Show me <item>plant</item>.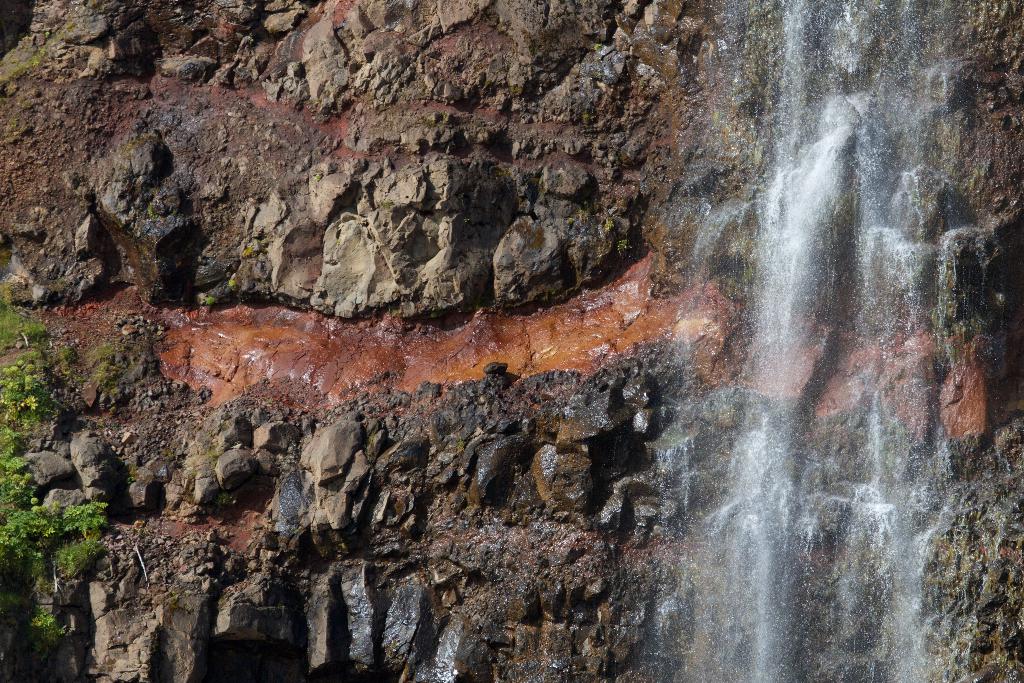
<item>plant</item> is here: 1:115:25:133.
